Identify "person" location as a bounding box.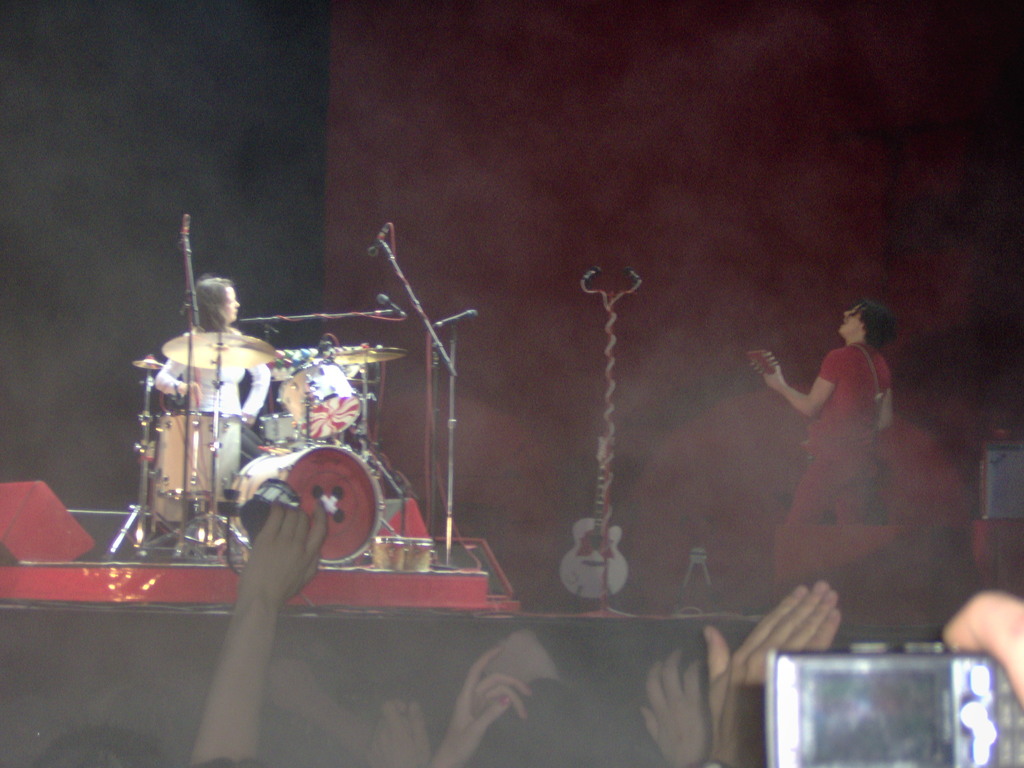
rect(742, 301, 892, 594).
